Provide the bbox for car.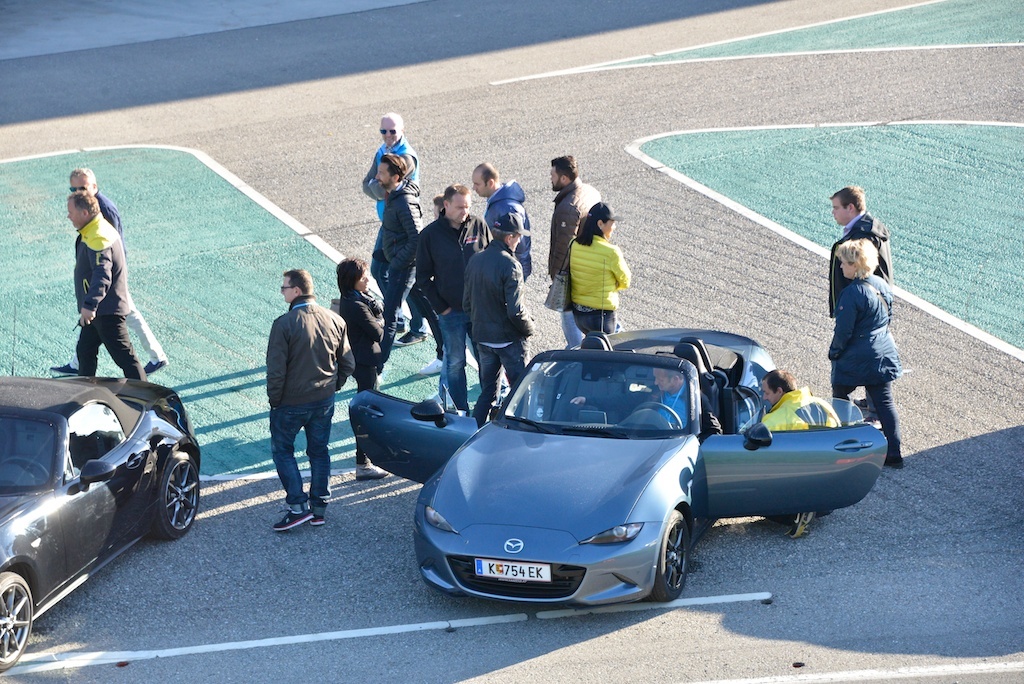
bbox=(351, 256, 892, 609).
